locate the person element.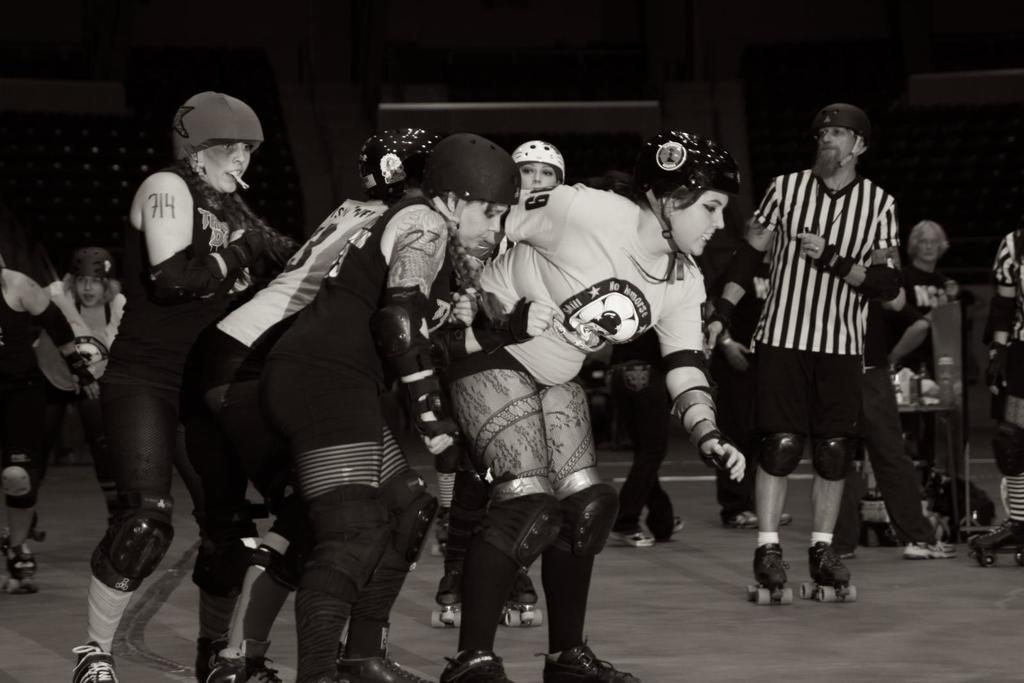
Element bbox: left=0, top=260, right=93, bottom=510.
